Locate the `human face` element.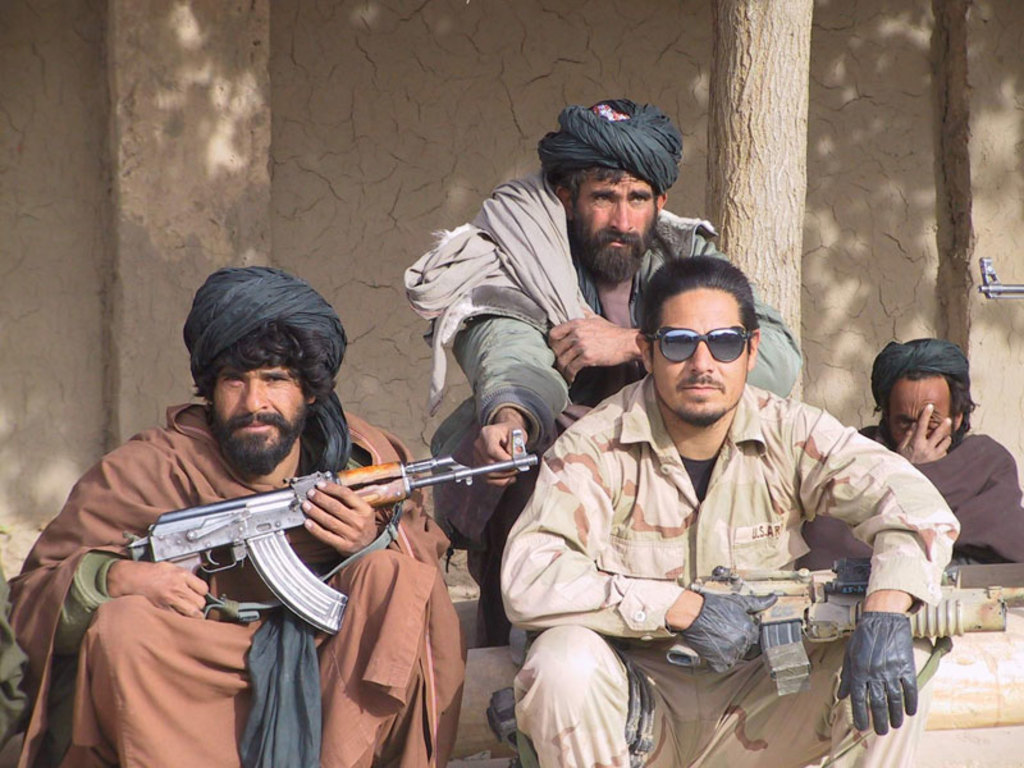
Element bbox: pyautogui.locateOnScreen(652, 287, 750, 420).
